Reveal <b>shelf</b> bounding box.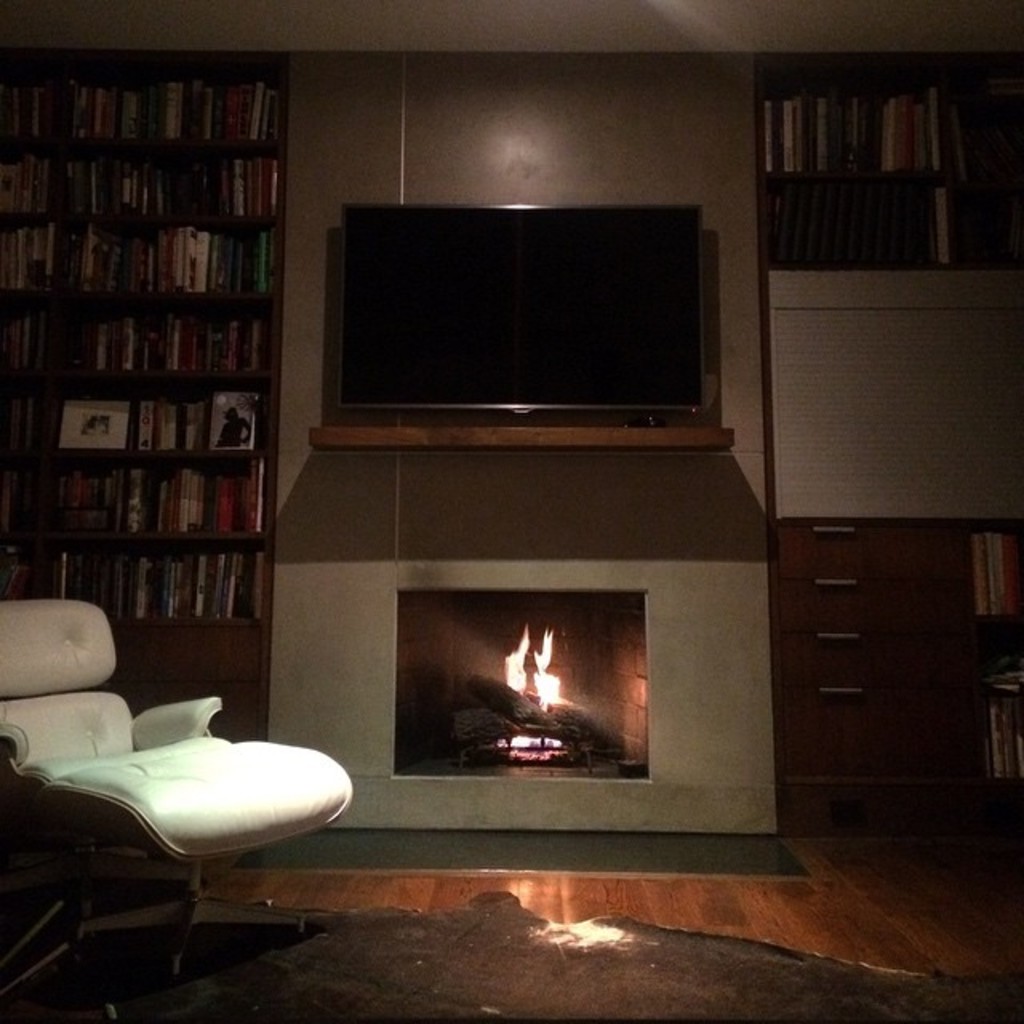
Revealed: BBox(0, 384, 261, 459).
